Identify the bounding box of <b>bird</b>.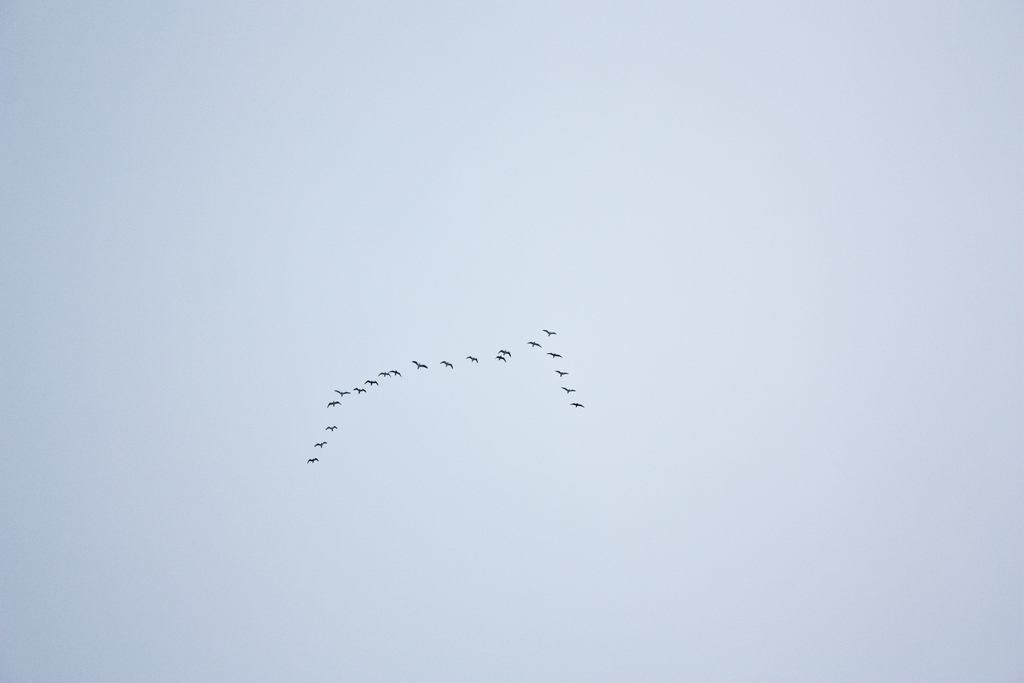
(328,424,337,431).
